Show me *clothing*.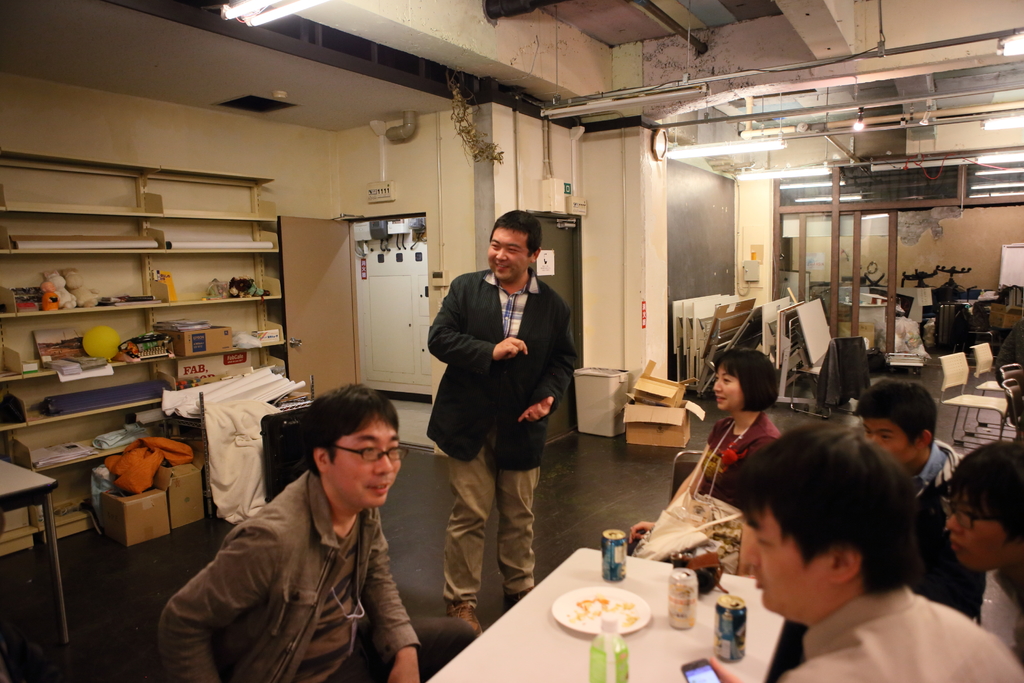
*clothing* is here: 426, 256, 582, 638.
